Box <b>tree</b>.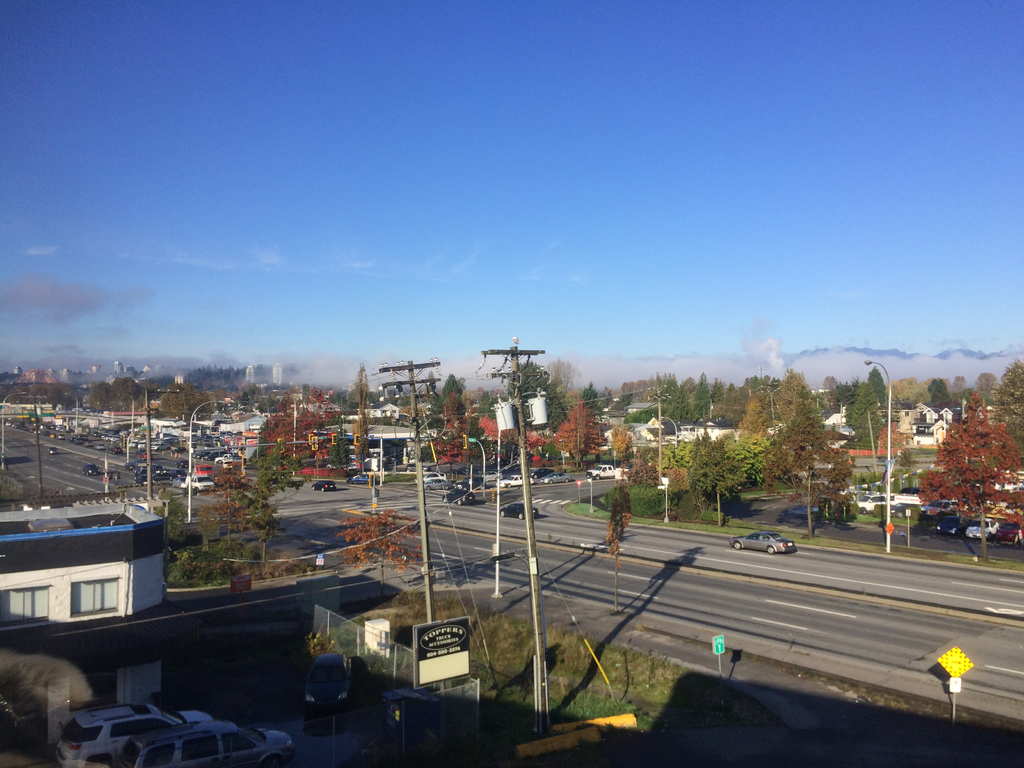
111 372 153 419.
